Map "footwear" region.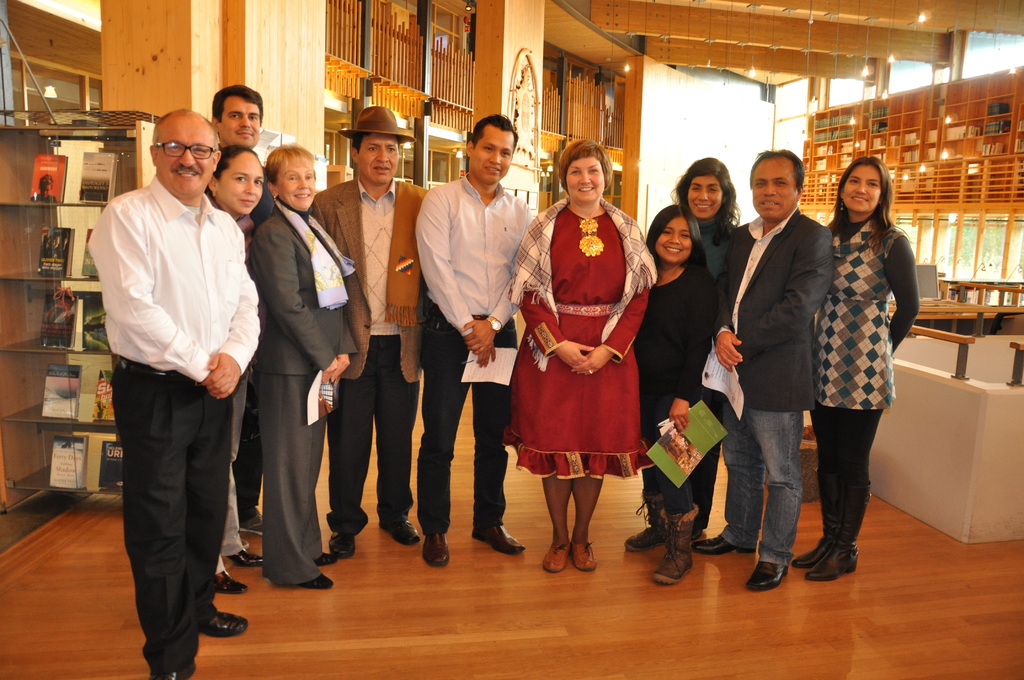
Mapped to Rect(697, 536, 752, 553).
